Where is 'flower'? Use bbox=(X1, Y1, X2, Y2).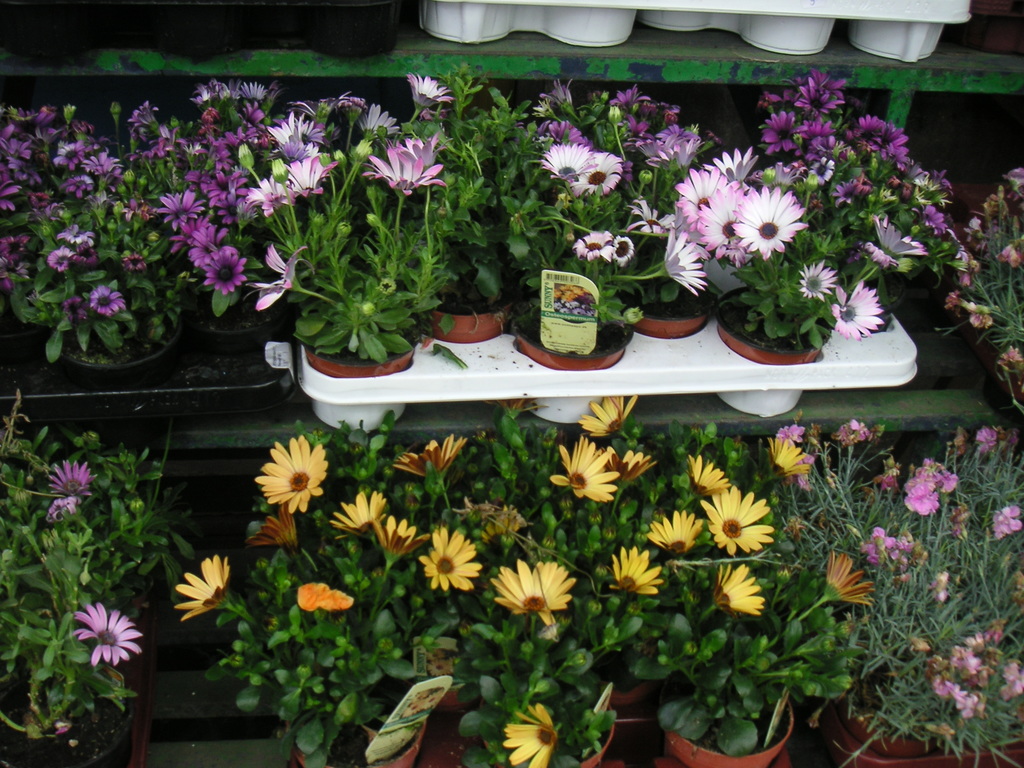
bbox=(335, 488, 385, 527).
